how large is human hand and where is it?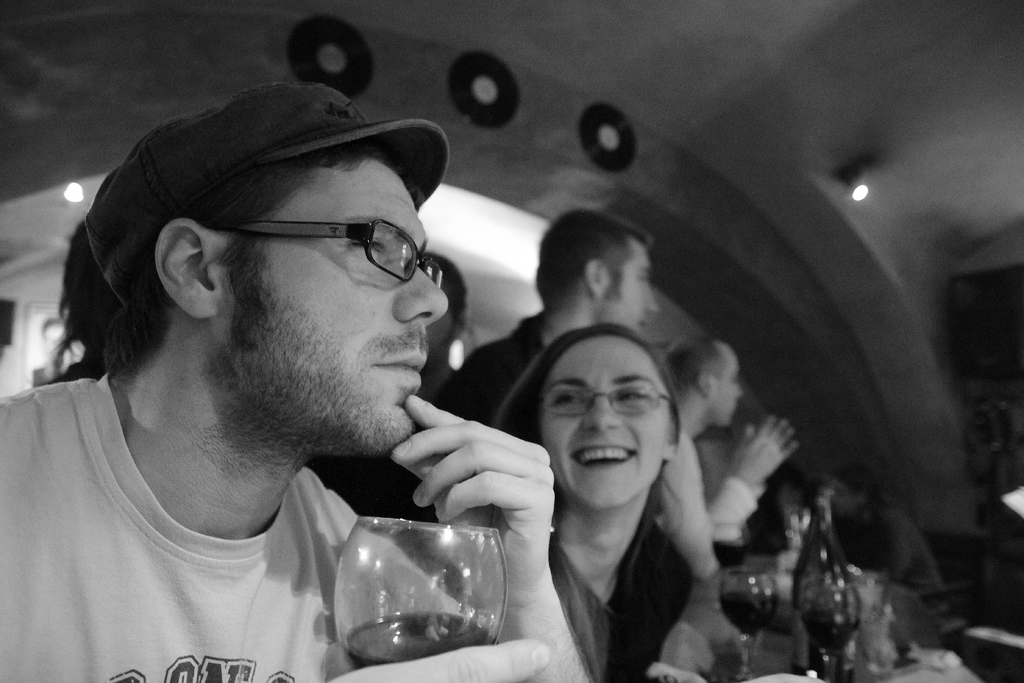
Bounding box: l=729, t=411, r=805, b=491.
